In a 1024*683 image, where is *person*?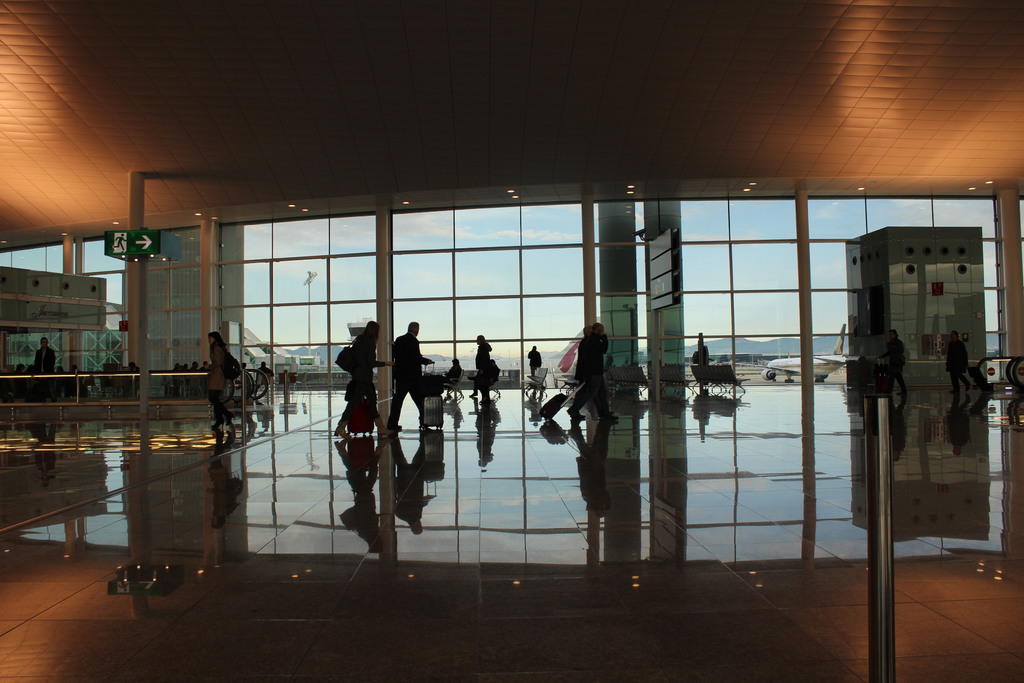
(left=328, top=320, right=396, bottom=440).
